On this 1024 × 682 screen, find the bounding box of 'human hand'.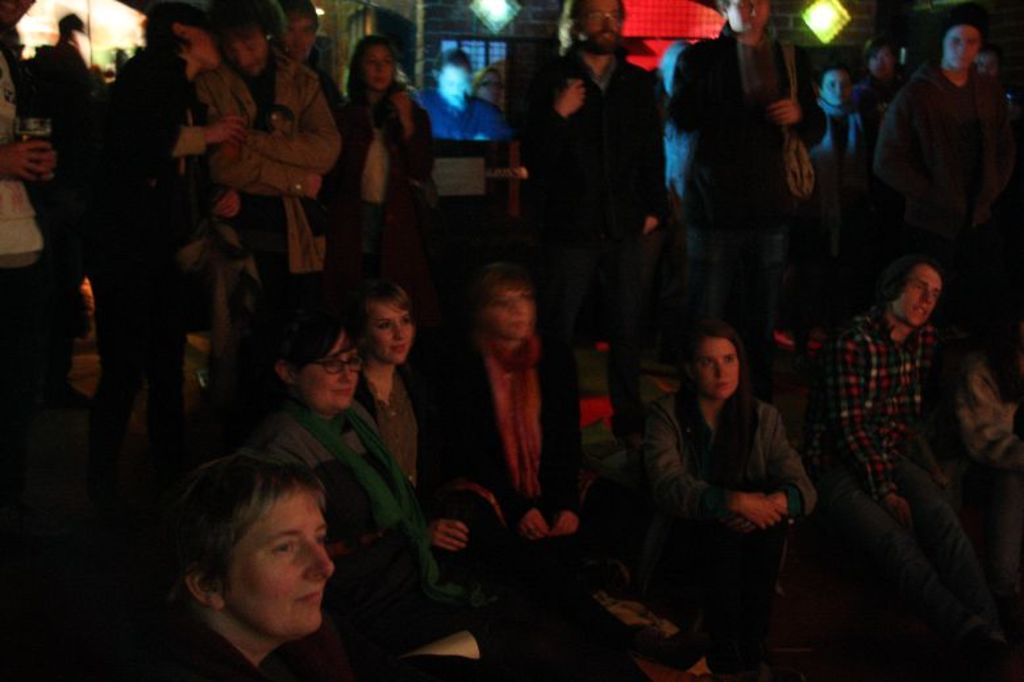
Bounding box: [x1=551, y1=511, x2=583, y2=540].
